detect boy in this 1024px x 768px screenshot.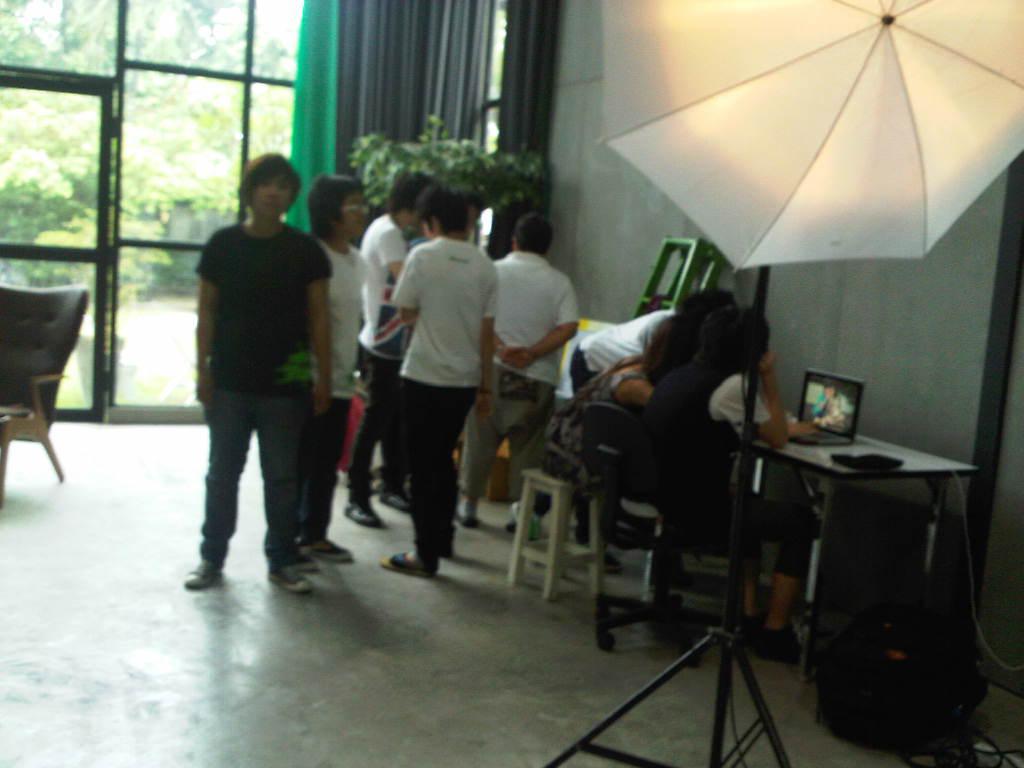
Detection: <region>178, 153, 339, 592</region>.
